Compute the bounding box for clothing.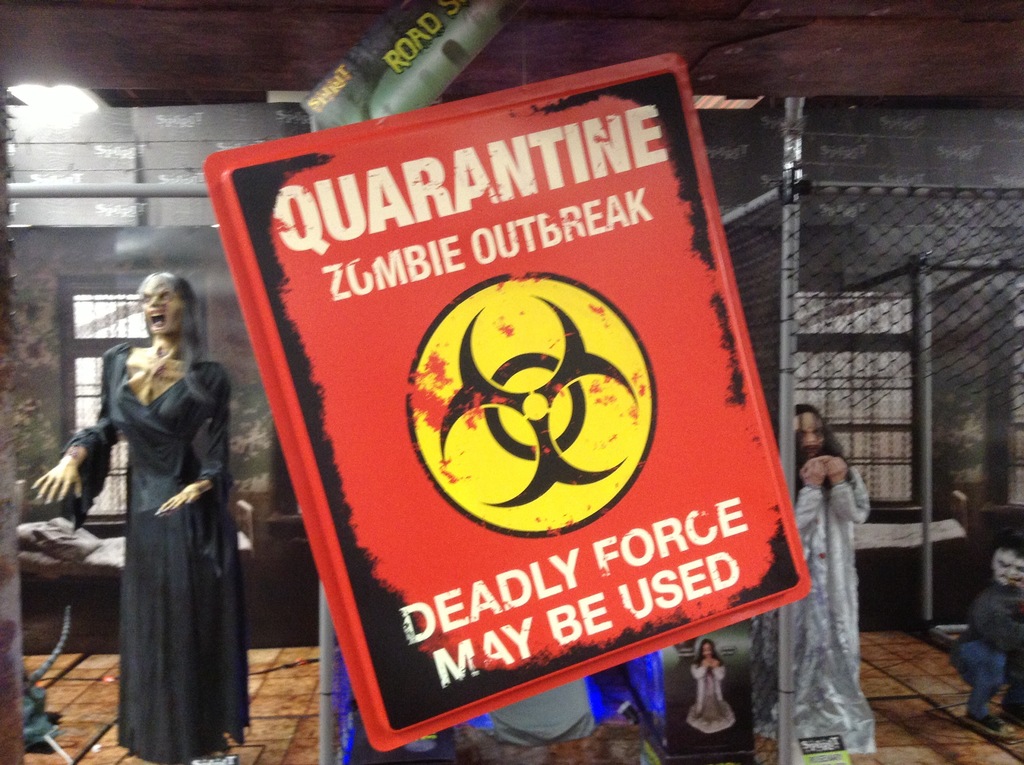
[952,577,1023,725].
